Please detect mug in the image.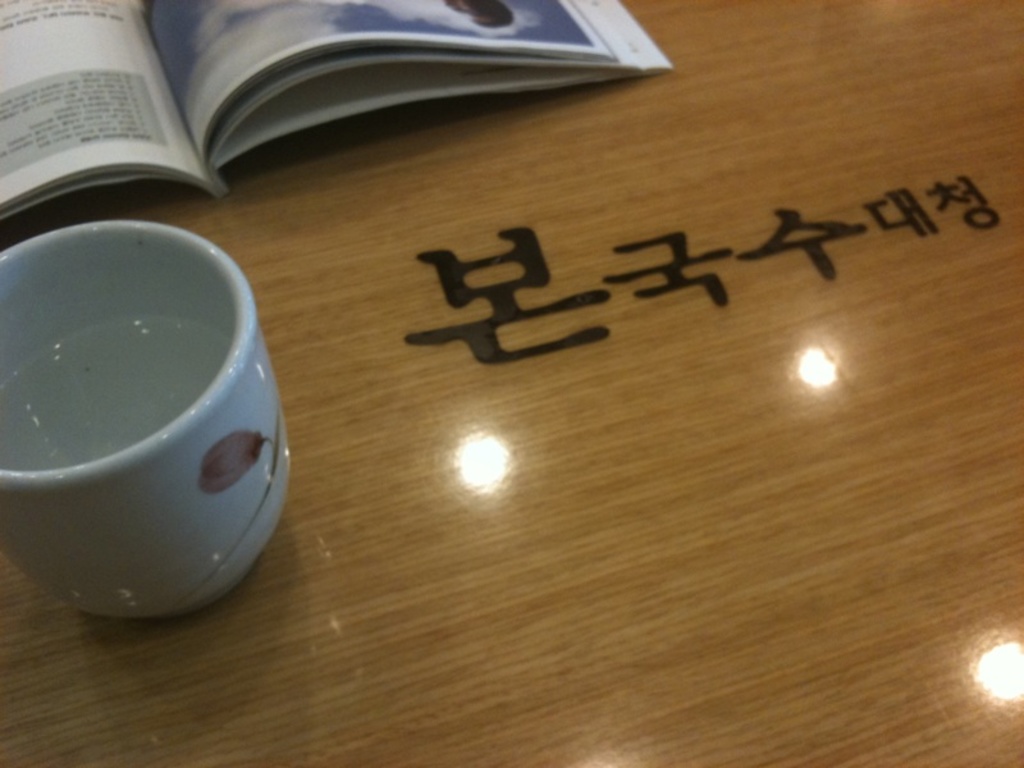
{"x1": 0, "y1": 225, "x2": 291, "y2": 618}.
